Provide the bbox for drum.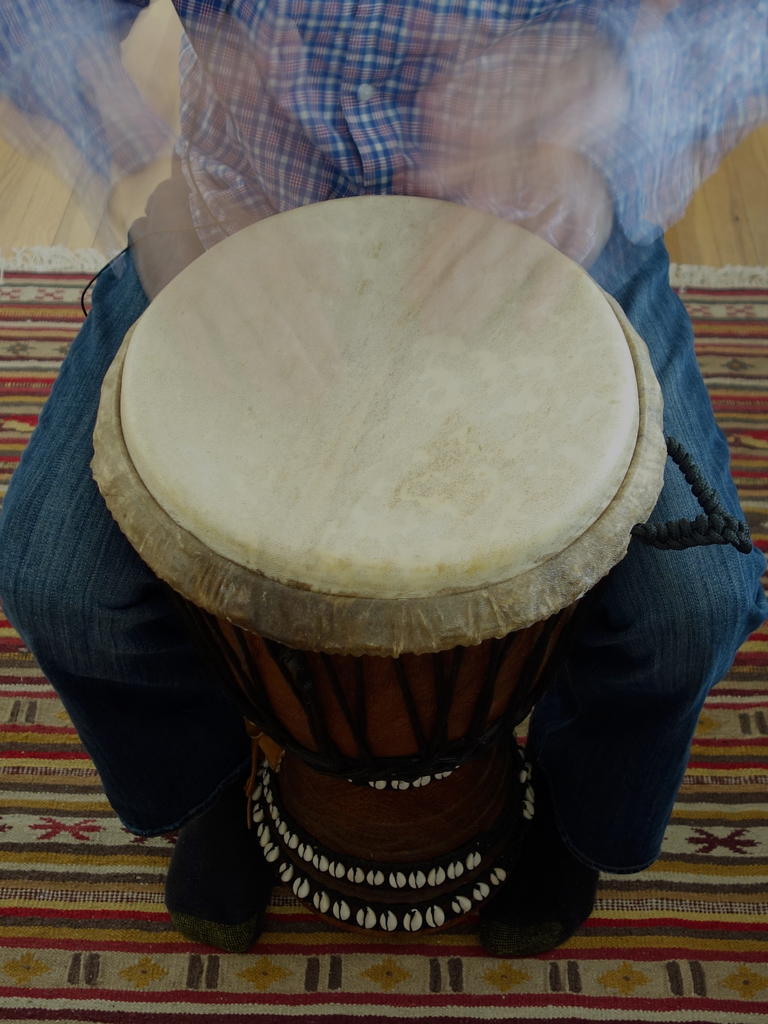
(left=87, top=194, right=669, bottom=937).
